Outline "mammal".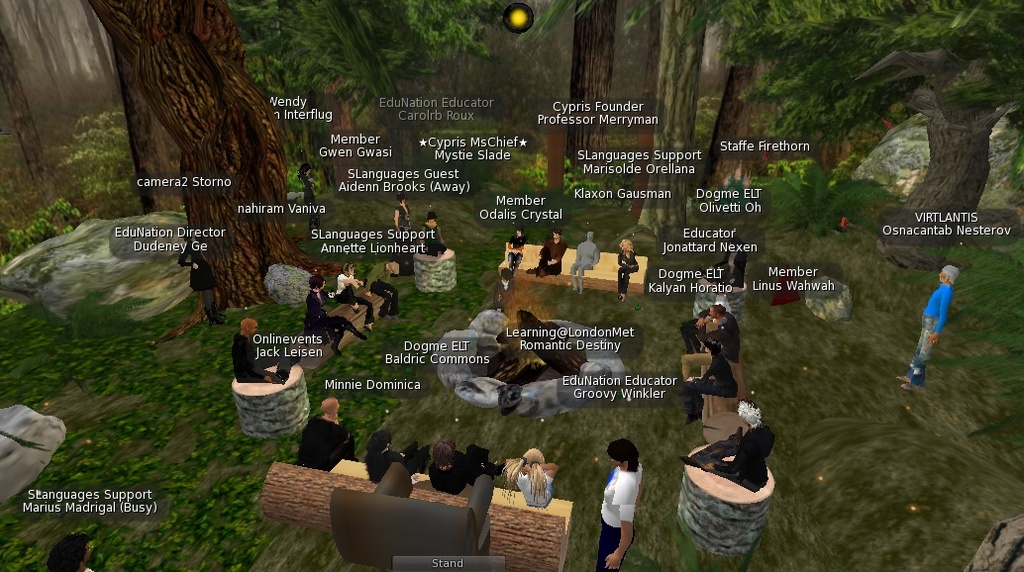
Outline: 894,263,960,394.
